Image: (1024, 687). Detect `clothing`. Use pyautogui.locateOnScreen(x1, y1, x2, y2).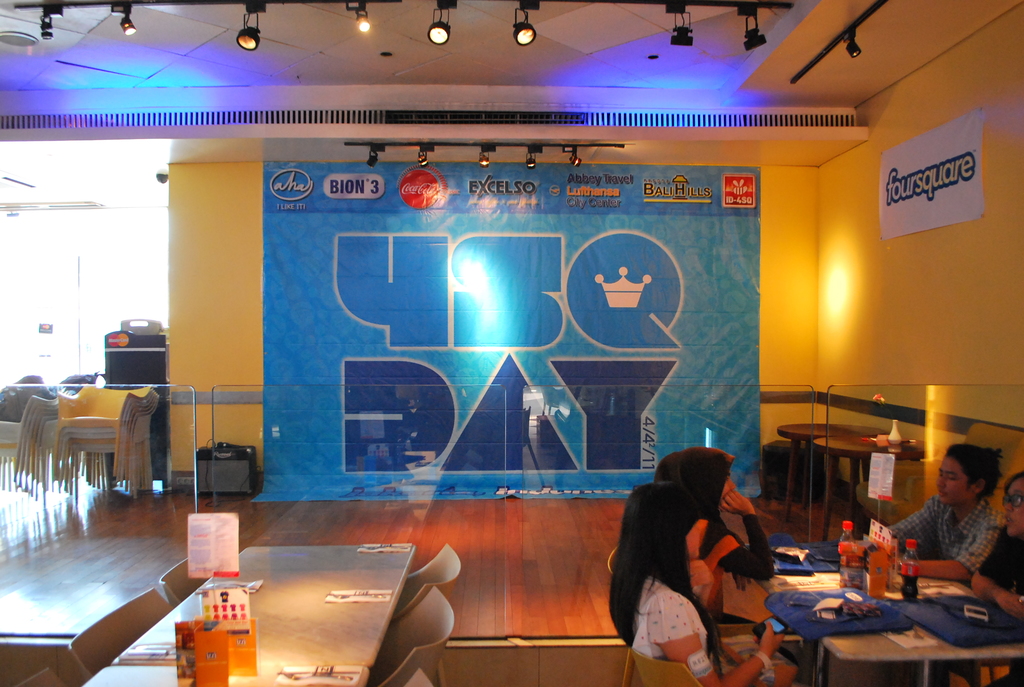
pyautogui.locateOnScreen(659, 438, 774, 573).
